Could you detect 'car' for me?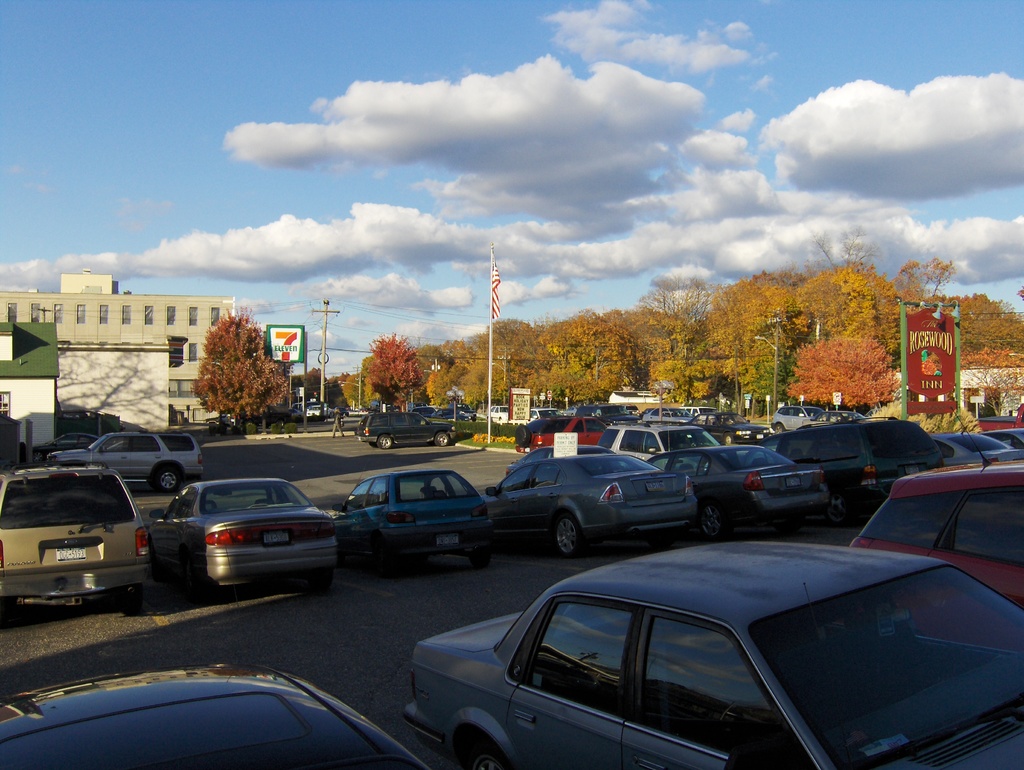
Detection result: 374 553 1010 769.
